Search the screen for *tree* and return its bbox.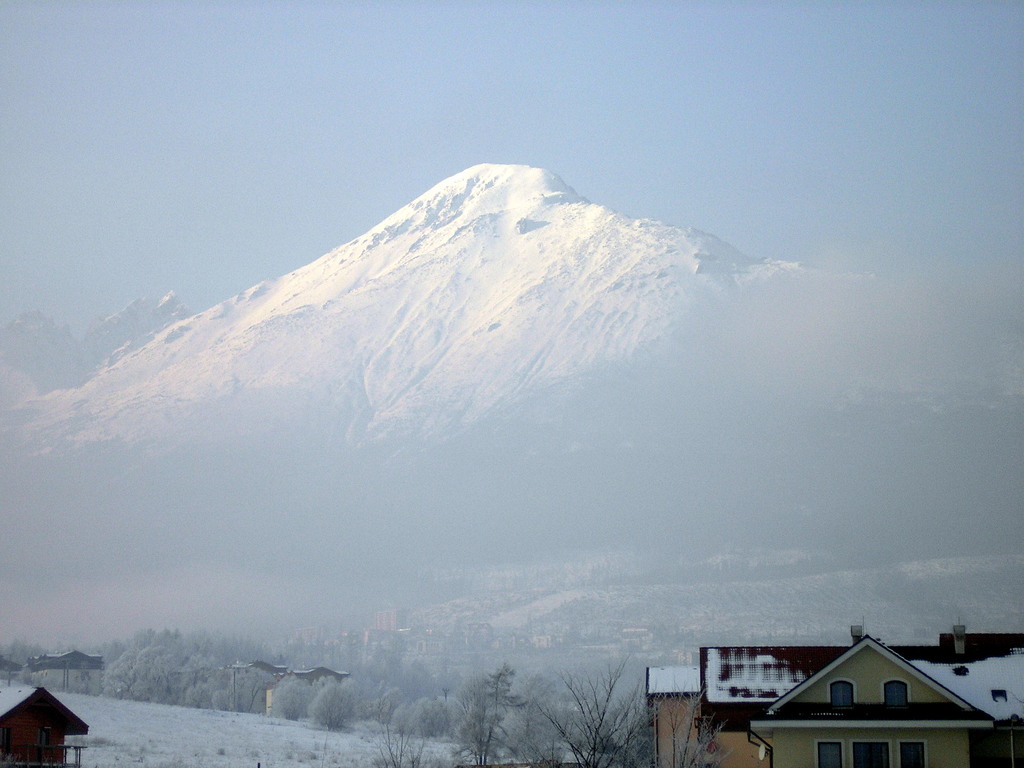
Found: locate(446, 659, 529, 767).
